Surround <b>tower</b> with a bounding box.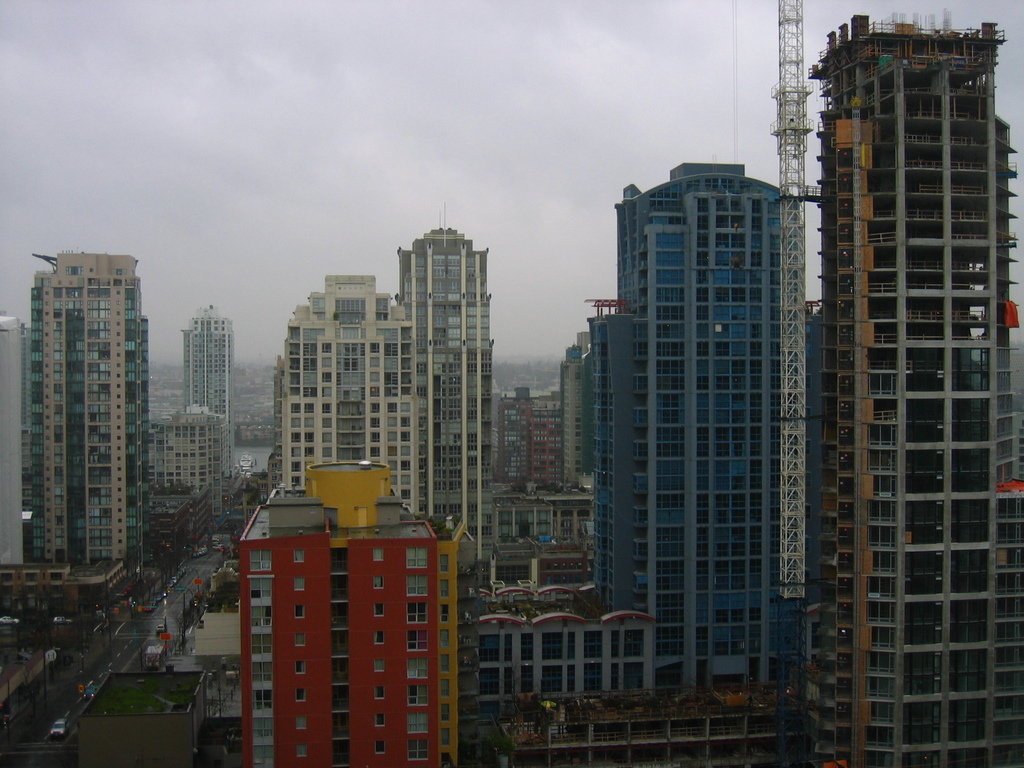
box(780, 0, 1012, 698).
